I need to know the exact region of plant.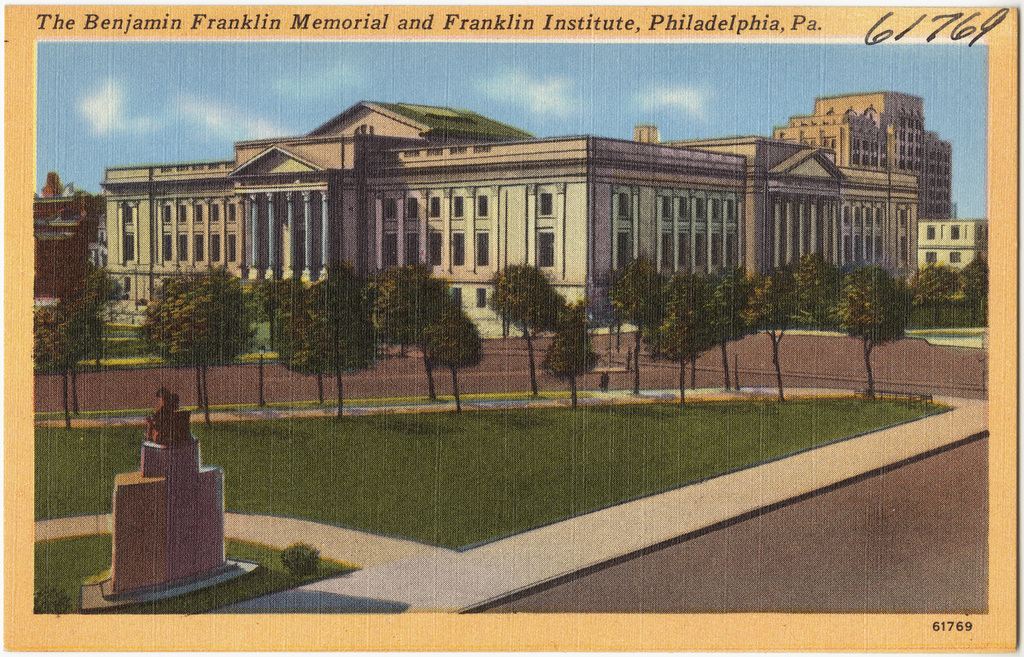
Region: [x1=246, y1=273, x2=281, y2=354].
